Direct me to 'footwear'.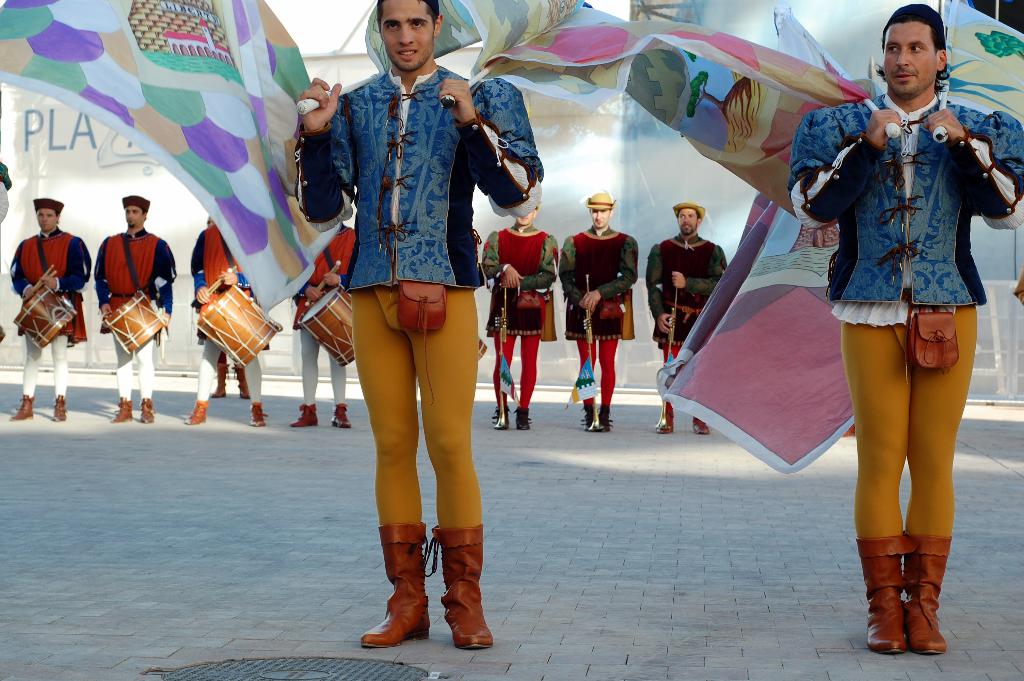
Direction: (182, 399, 207, 424).
